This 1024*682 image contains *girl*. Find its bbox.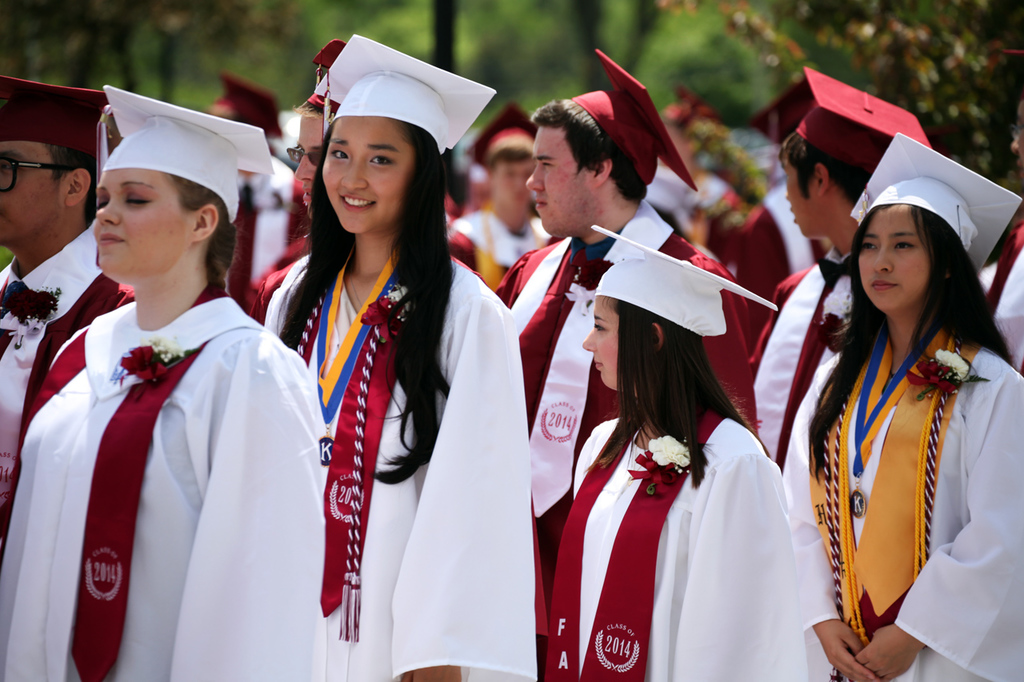
546/222/814/681.
